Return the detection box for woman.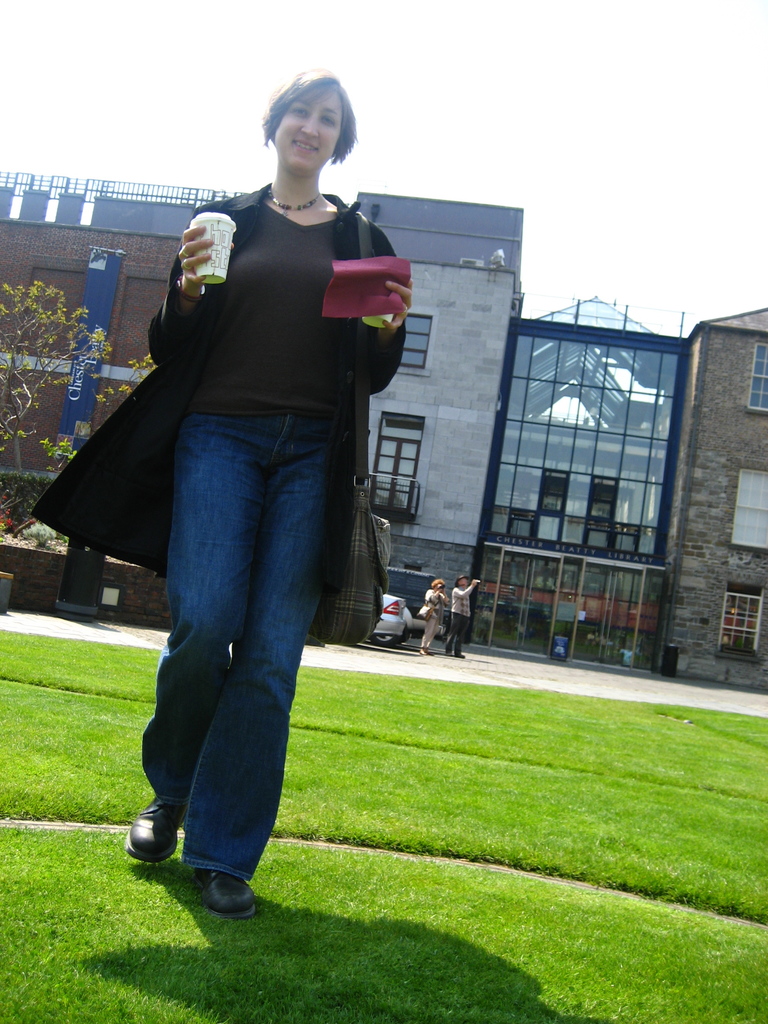
(left=45, top=74, right=412, bottom=913).
